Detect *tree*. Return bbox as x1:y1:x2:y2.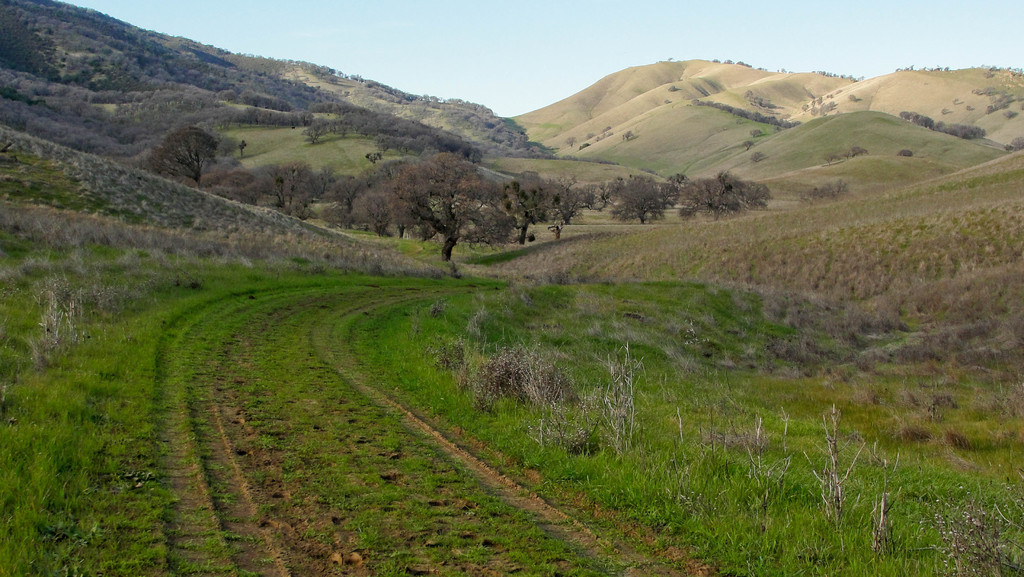
500:180:561:242.
